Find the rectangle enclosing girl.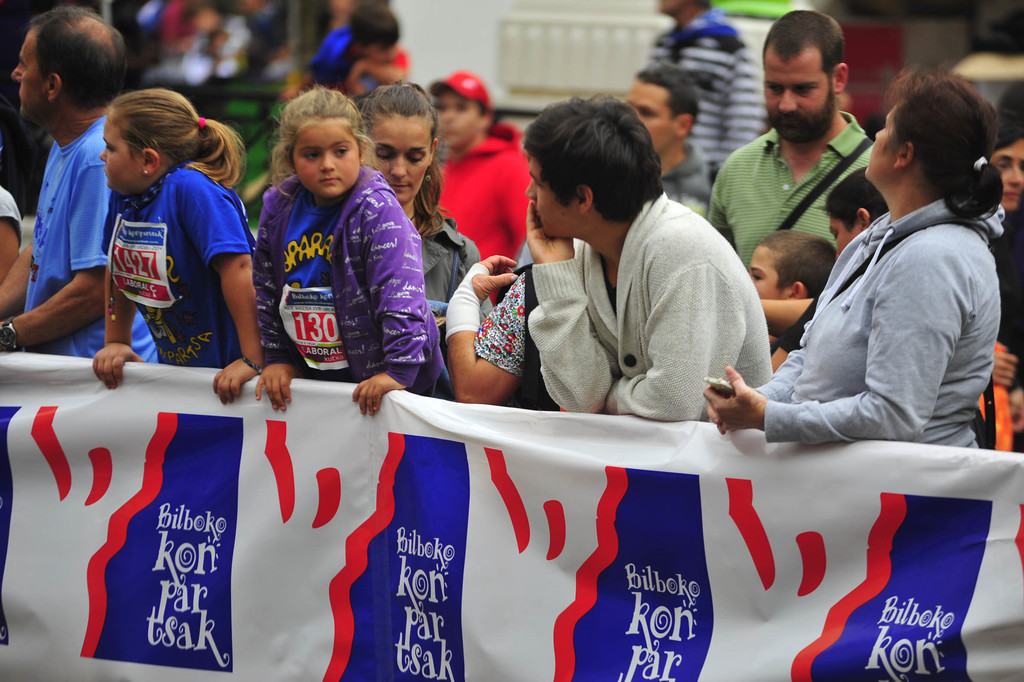
[250, 86, 458, 412].
